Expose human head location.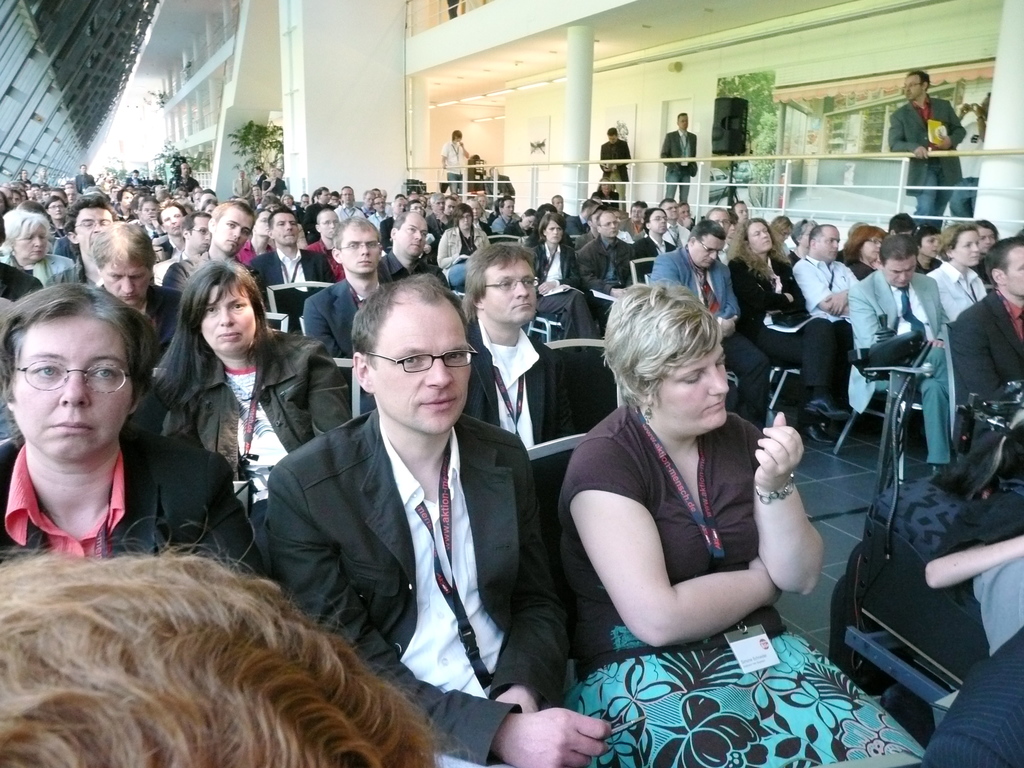
Exposed at crop(742, 218, 774, 255).
